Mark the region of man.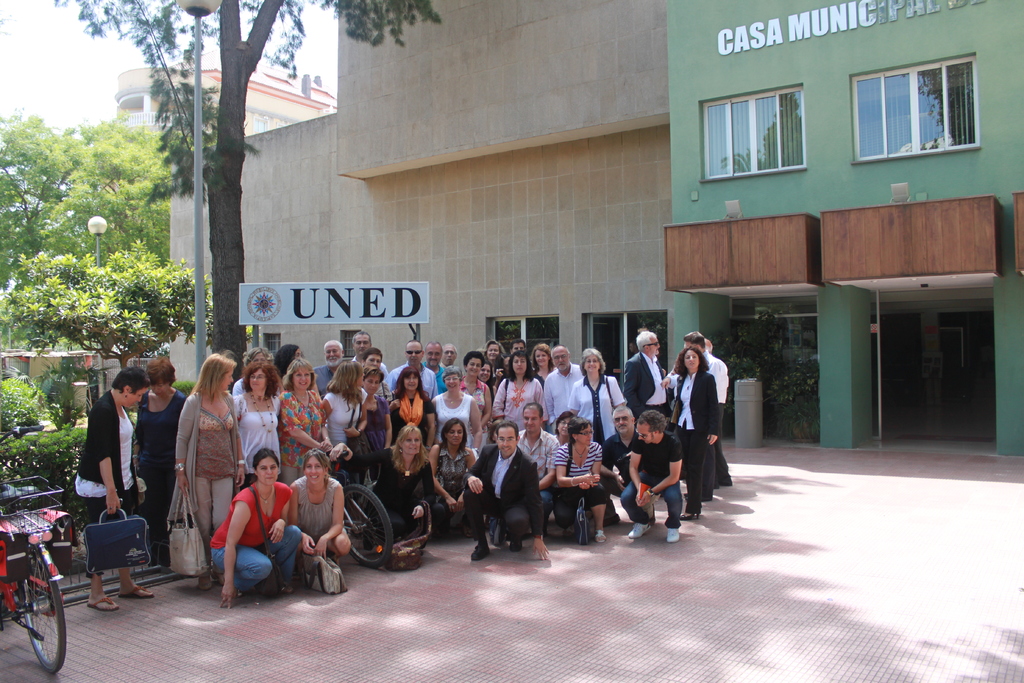
Region: pyautogui.locateOnScreen(461, 422, 551, 561).
